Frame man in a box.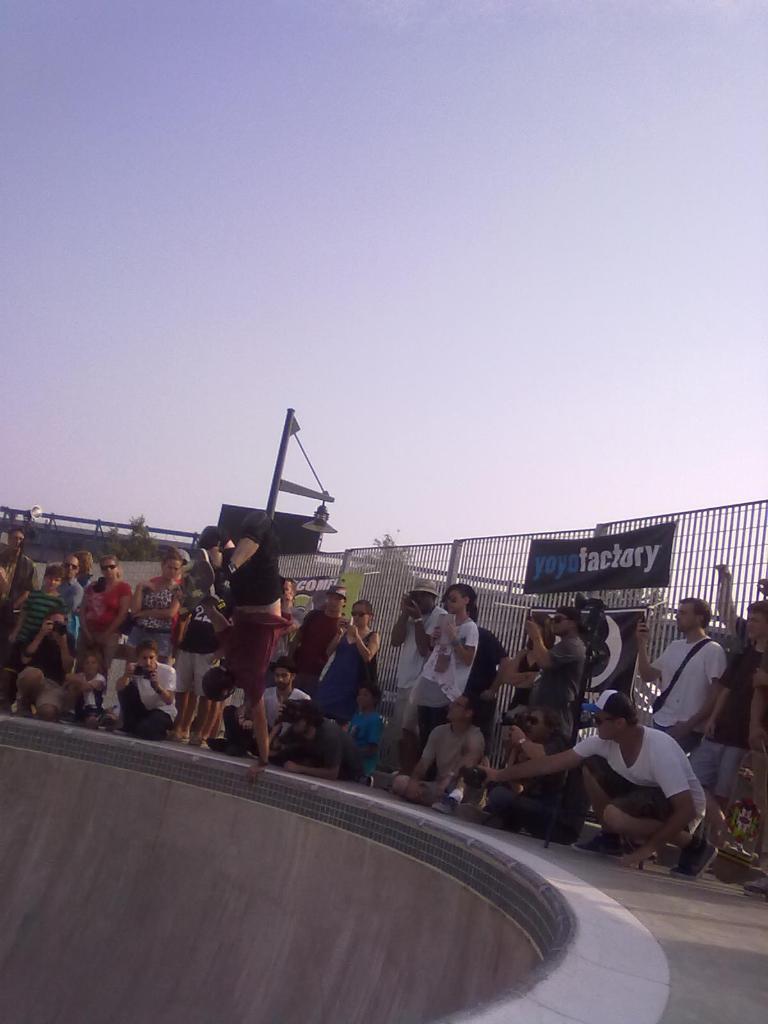
<bbox>630, 598, 731, 756</bbox>.
